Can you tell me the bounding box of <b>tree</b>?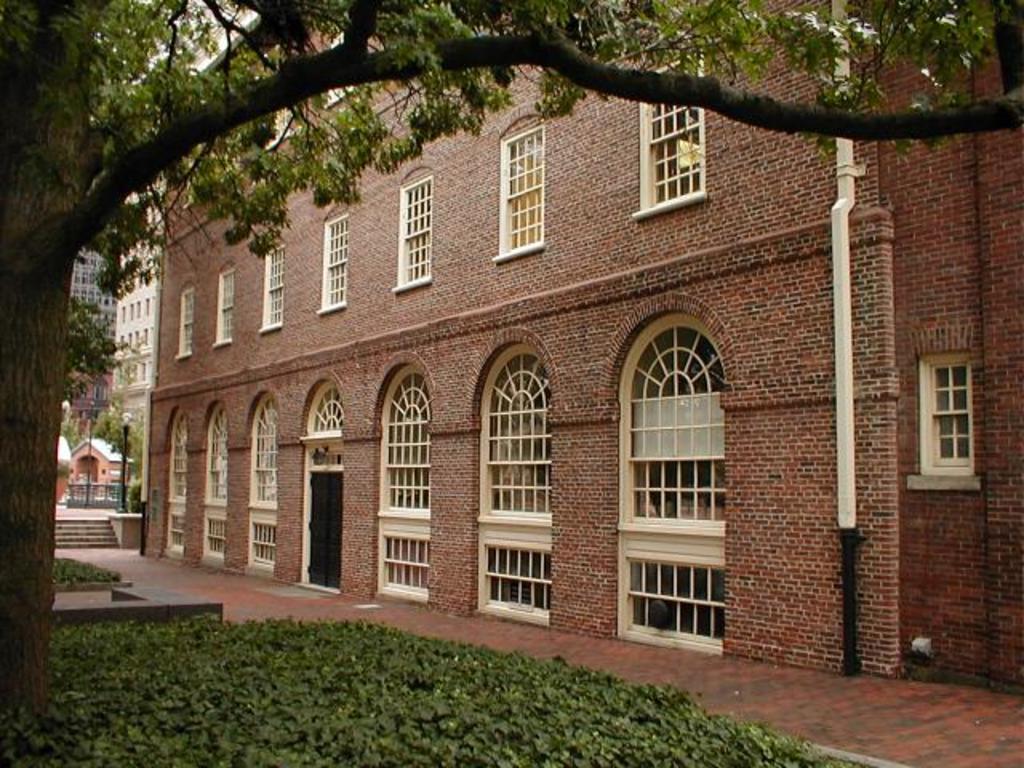
crop(0, 0, 1022, 755).
